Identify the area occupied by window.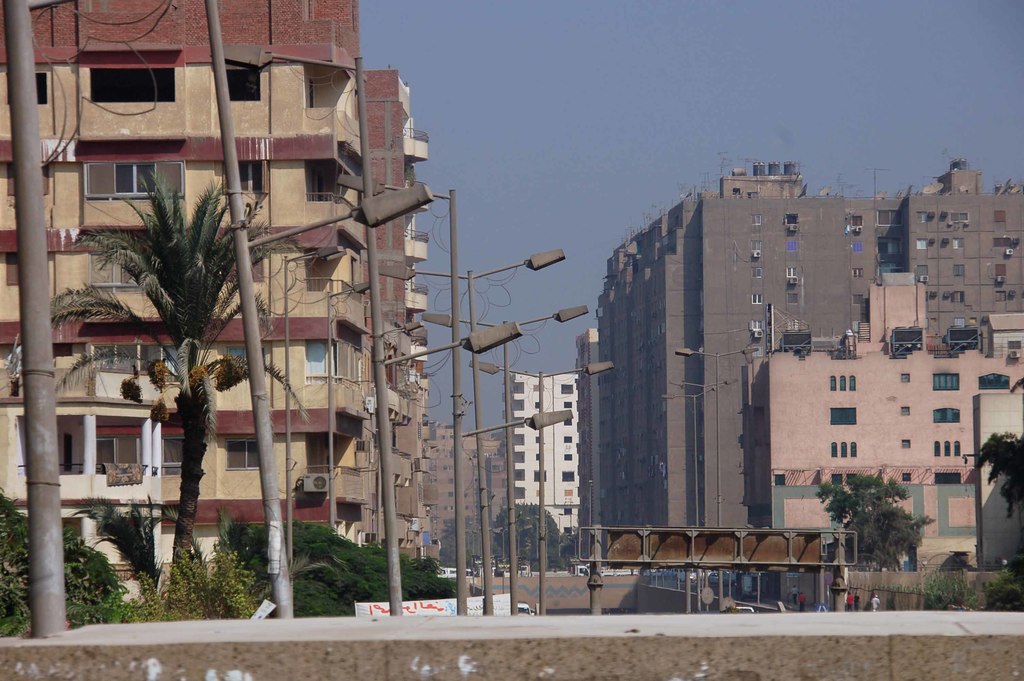
Area: 953 291 966 304.
